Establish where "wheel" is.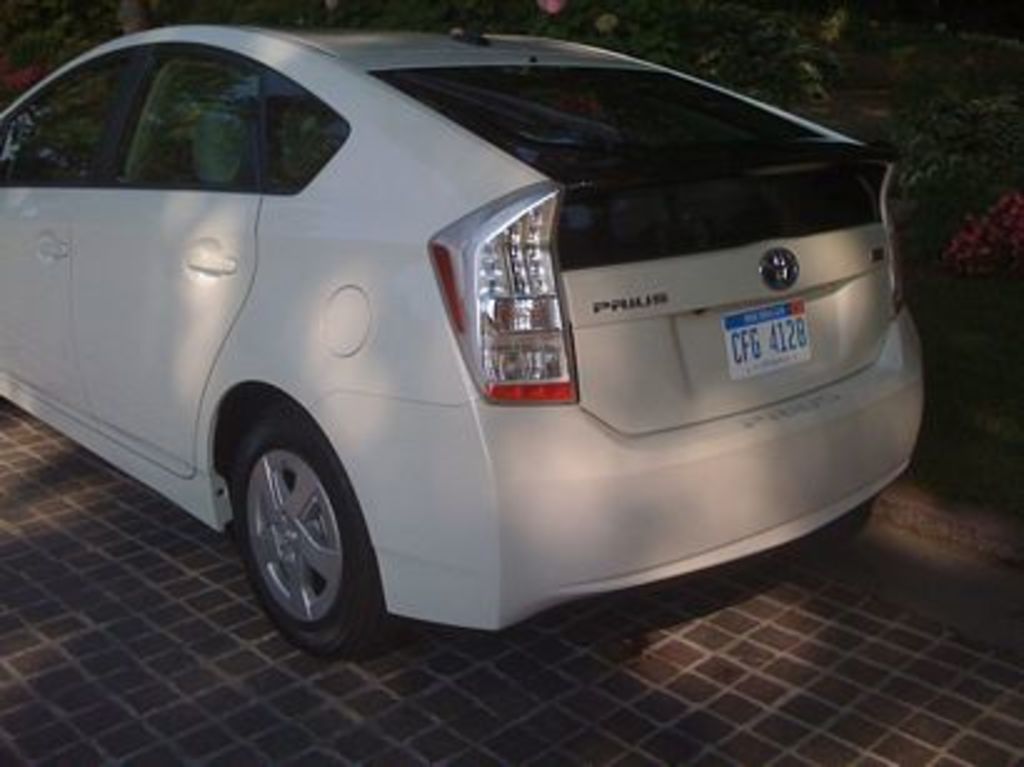
Established at bbox=(217, 415, 365, 642).
